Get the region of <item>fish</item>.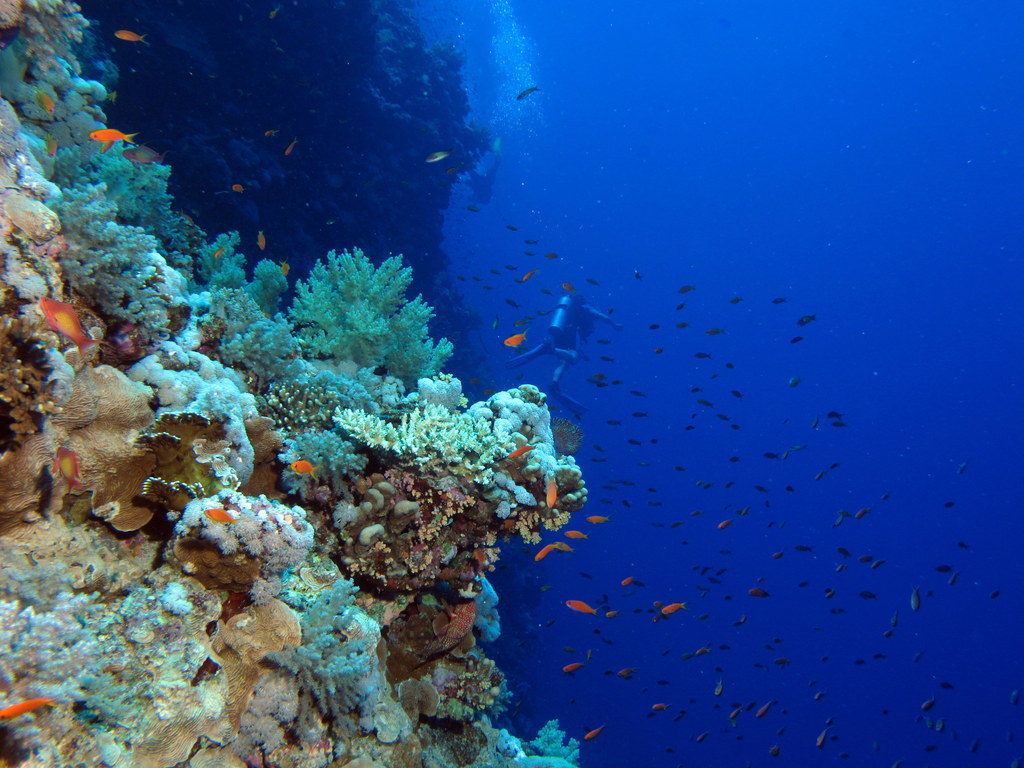
{"x1": 510, "y1": 82, "x2": 542, "y2": 104}.
